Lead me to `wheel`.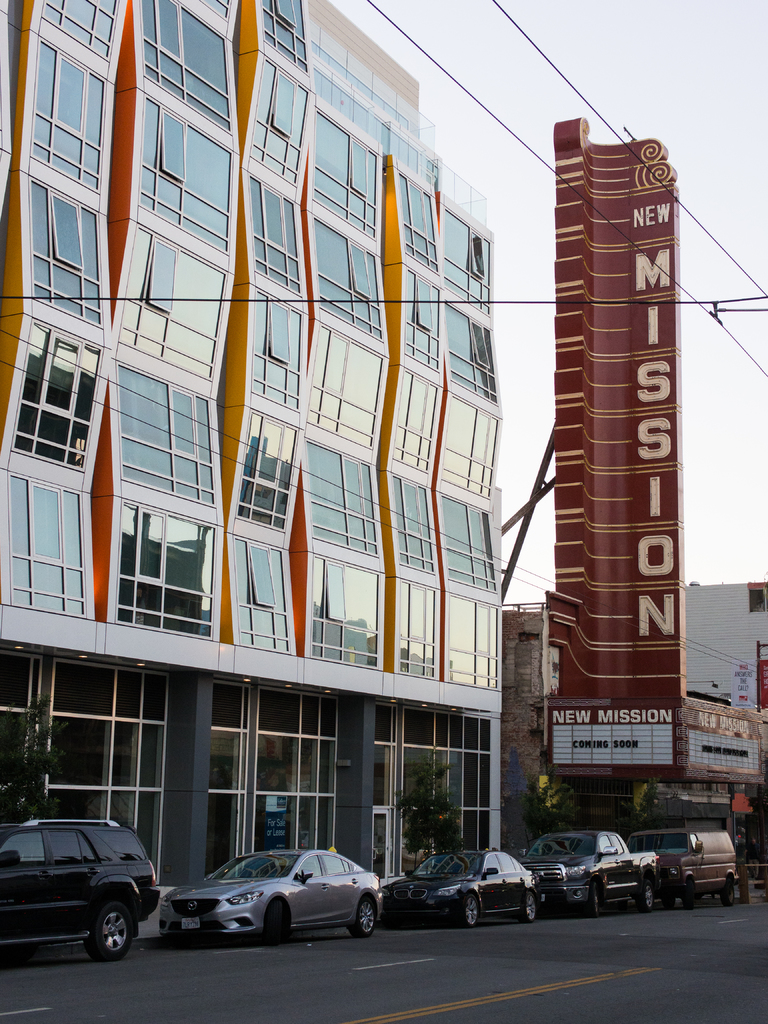
Lead to [x1=462, y1=896, x2=478, y2=927].
